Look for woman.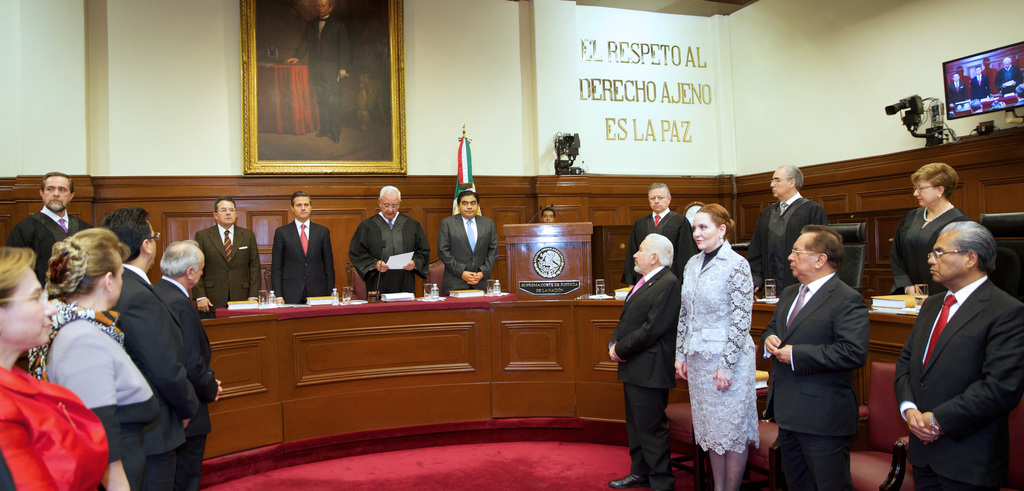
Found: locate(674, 202, 760, 490).
